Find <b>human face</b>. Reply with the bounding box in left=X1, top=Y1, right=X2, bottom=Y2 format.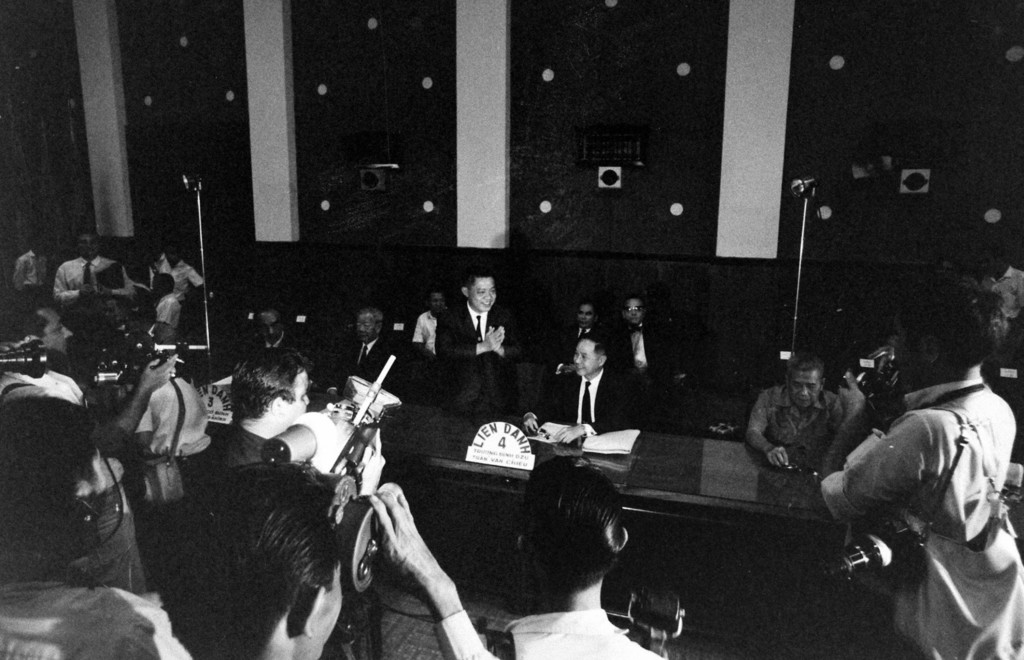
left=355, top=311, right=376, bottom=342.
